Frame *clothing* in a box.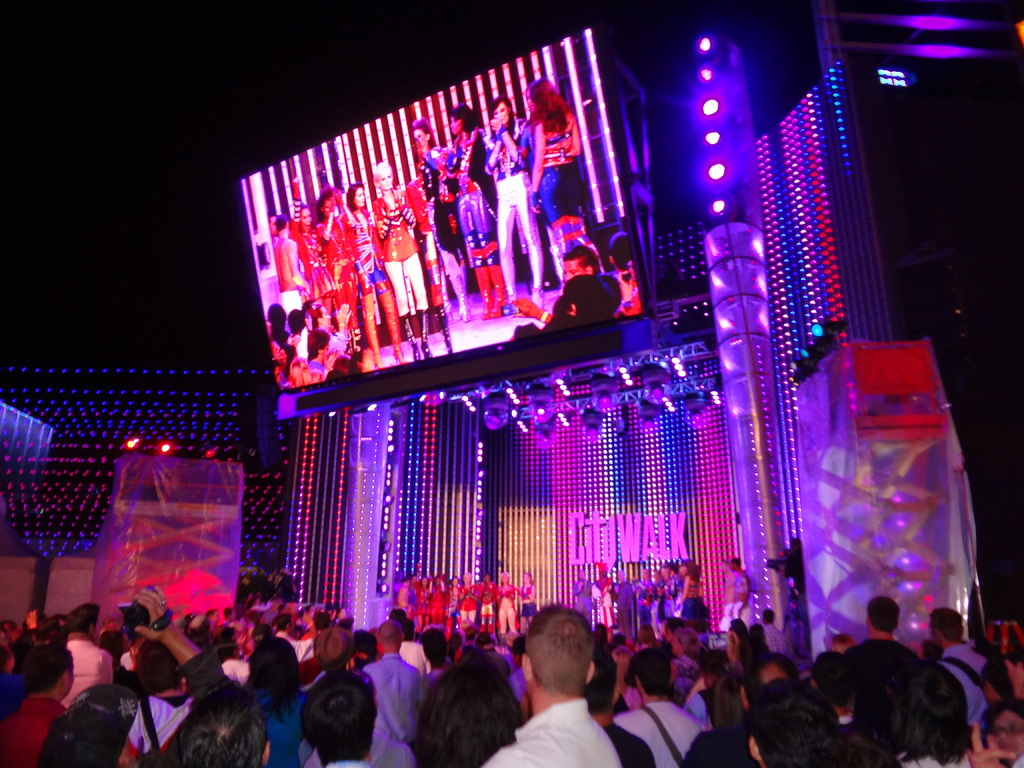
[448, 132, 508, 308].
